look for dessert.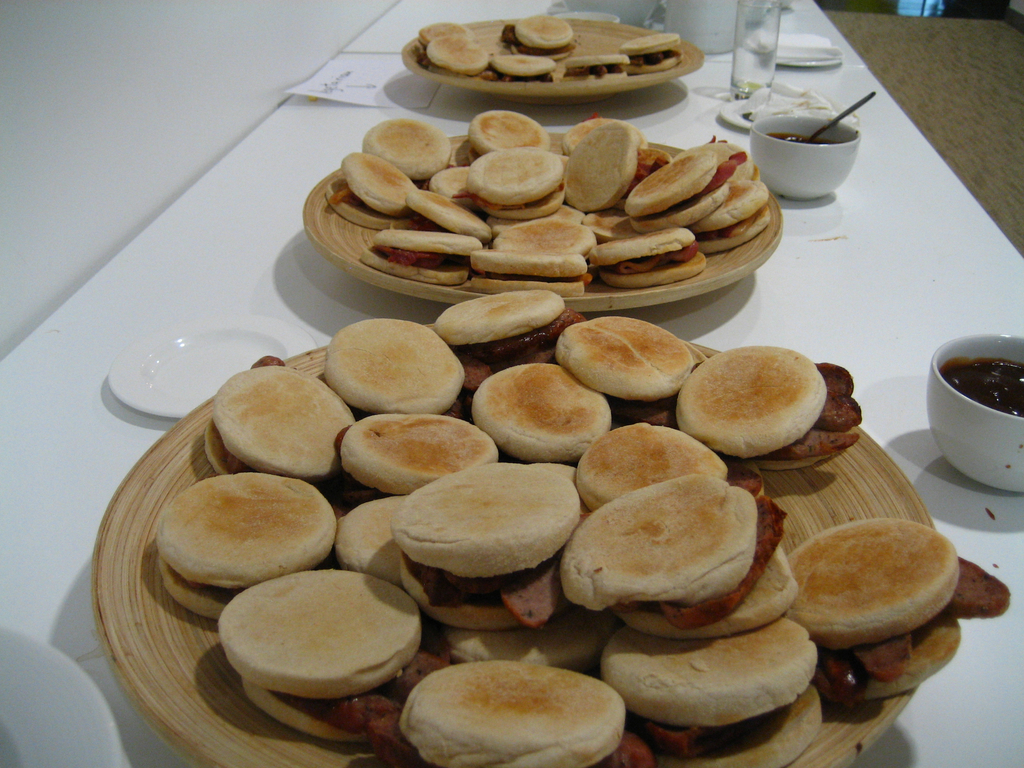
Found: 389, 453, 545, 617.
